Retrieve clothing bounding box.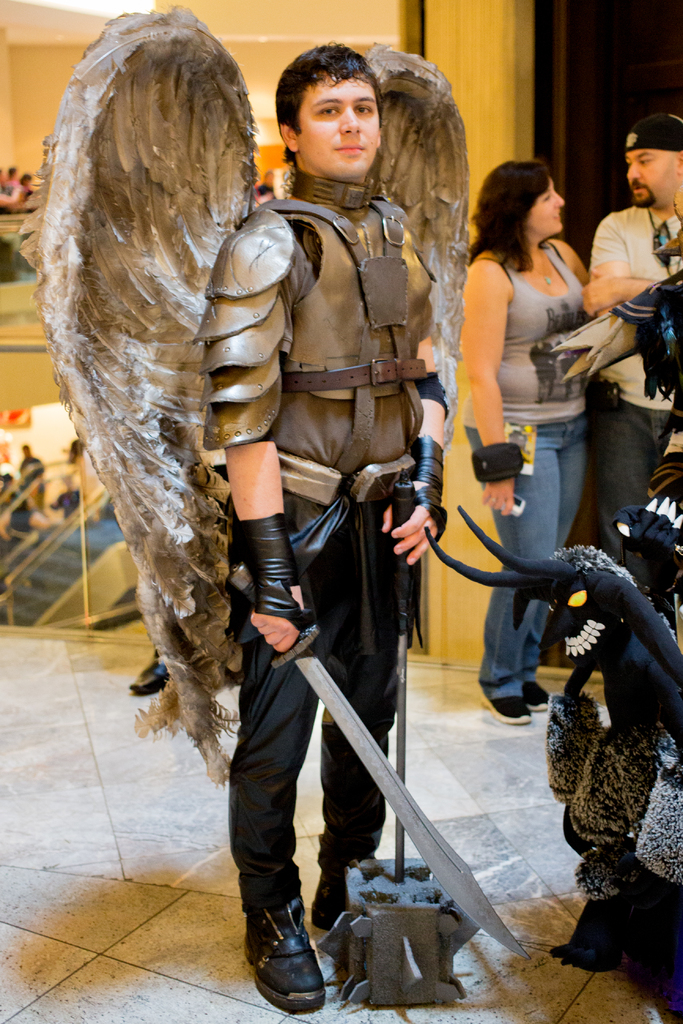
Bounding box: pyautogui.locateOnScreen(576, 202, 682, 570).
